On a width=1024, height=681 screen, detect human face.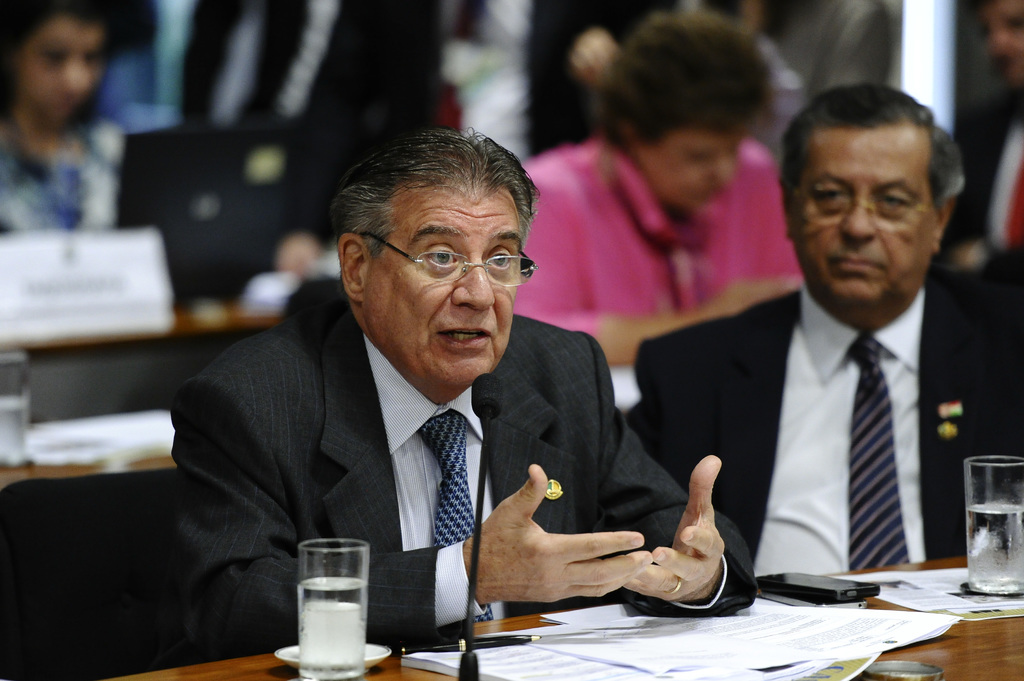
[left=980, top=0, right=1023, bottom=83].
